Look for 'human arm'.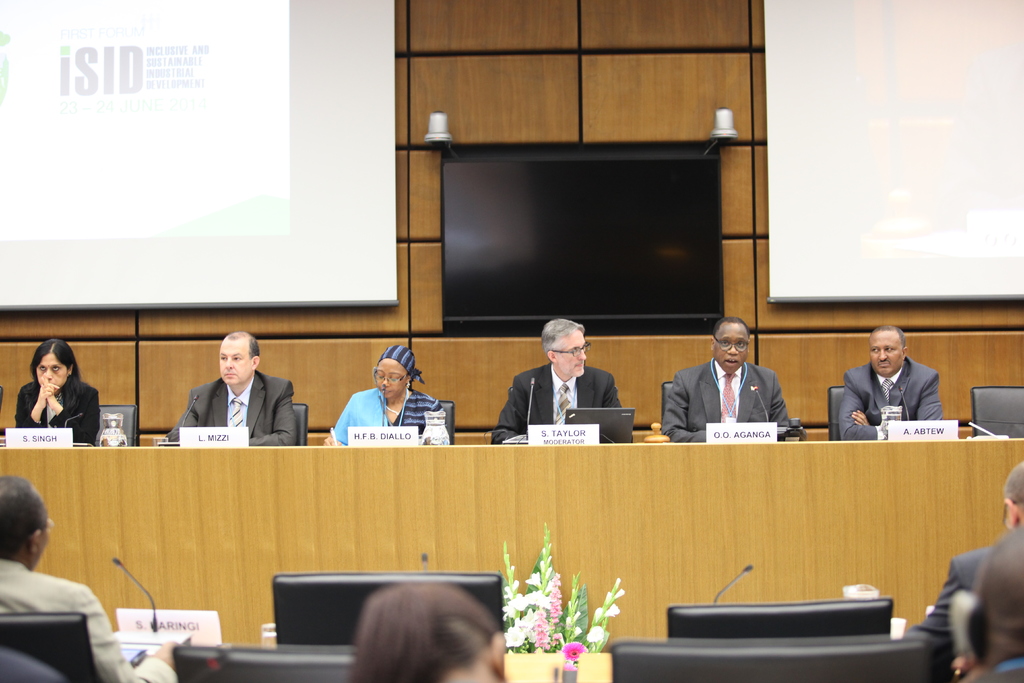
Found: (left=769, top=379, right=794, bottom=436).
